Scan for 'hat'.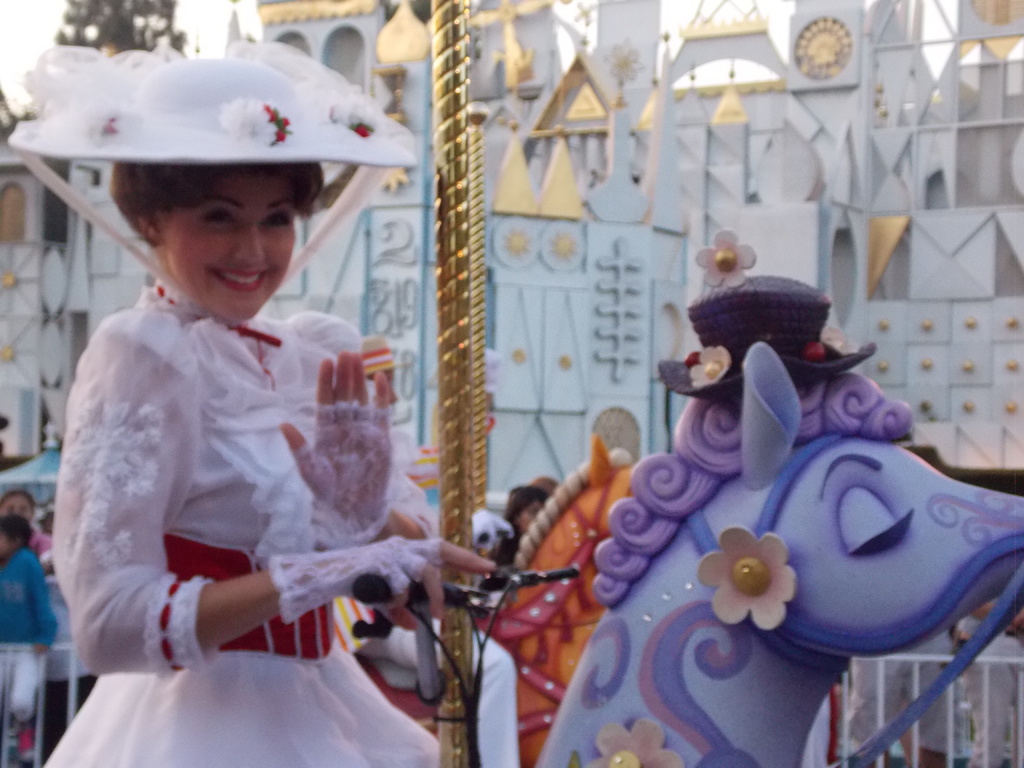
Scan result: bbox=[660, 271, 879, 404].
